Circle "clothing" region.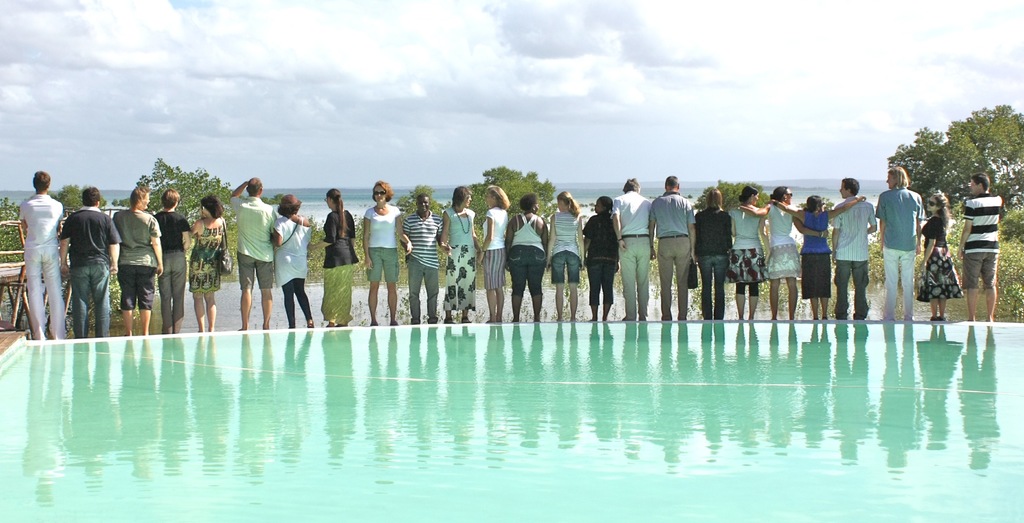
Region: [x1=957, y1=193, x2=1000, y2=293].
